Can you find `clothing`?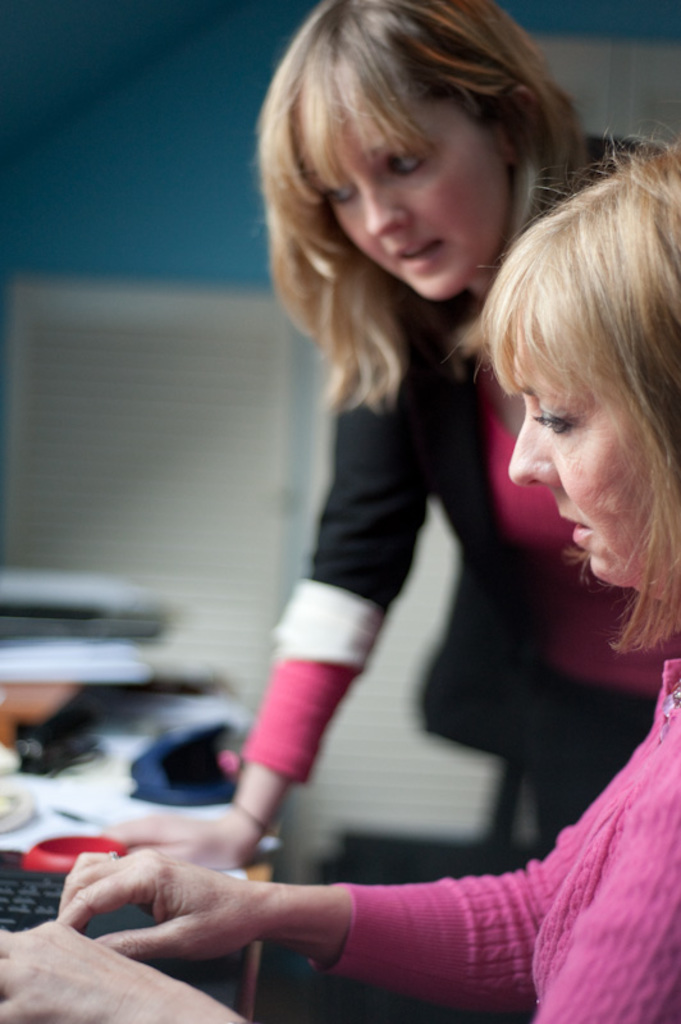
Yes, bounding box: <bbox>310, 655, 680, 1023</bbox>.
